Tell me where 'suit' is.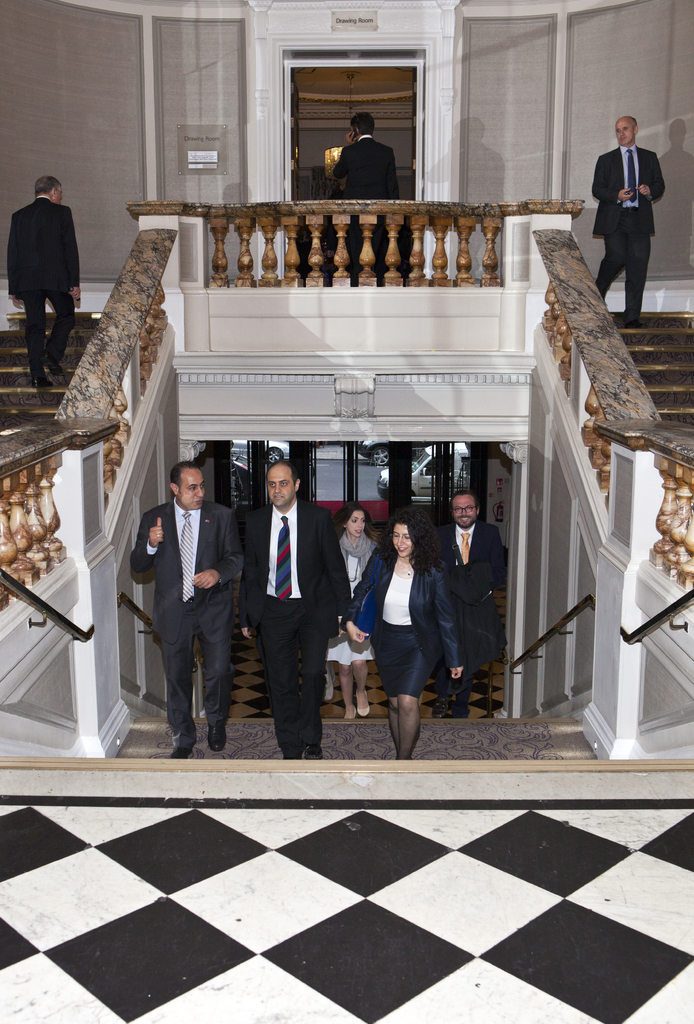
'suit' is at x1=592 y1=147 x2=664 y2=322.
